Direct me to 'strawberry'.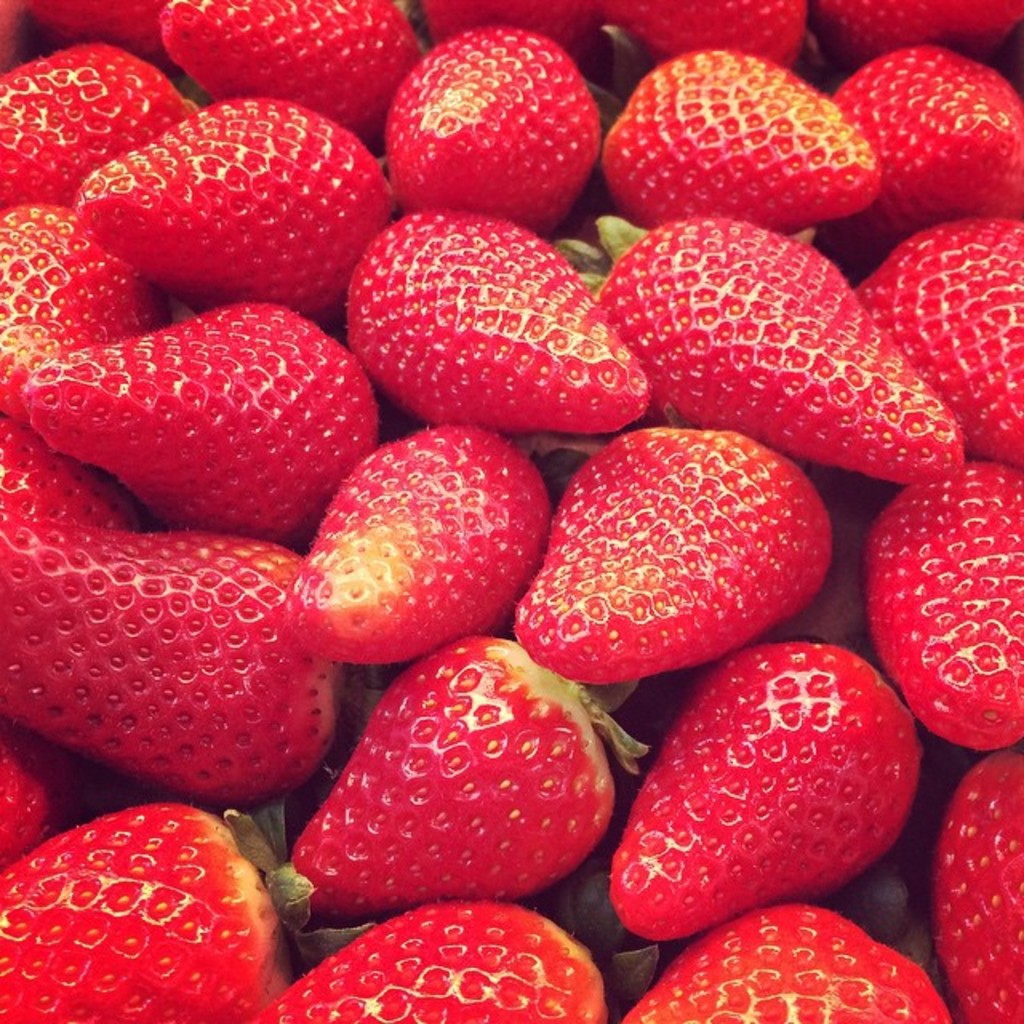
Direction: [848, 213, 1022, 469].
